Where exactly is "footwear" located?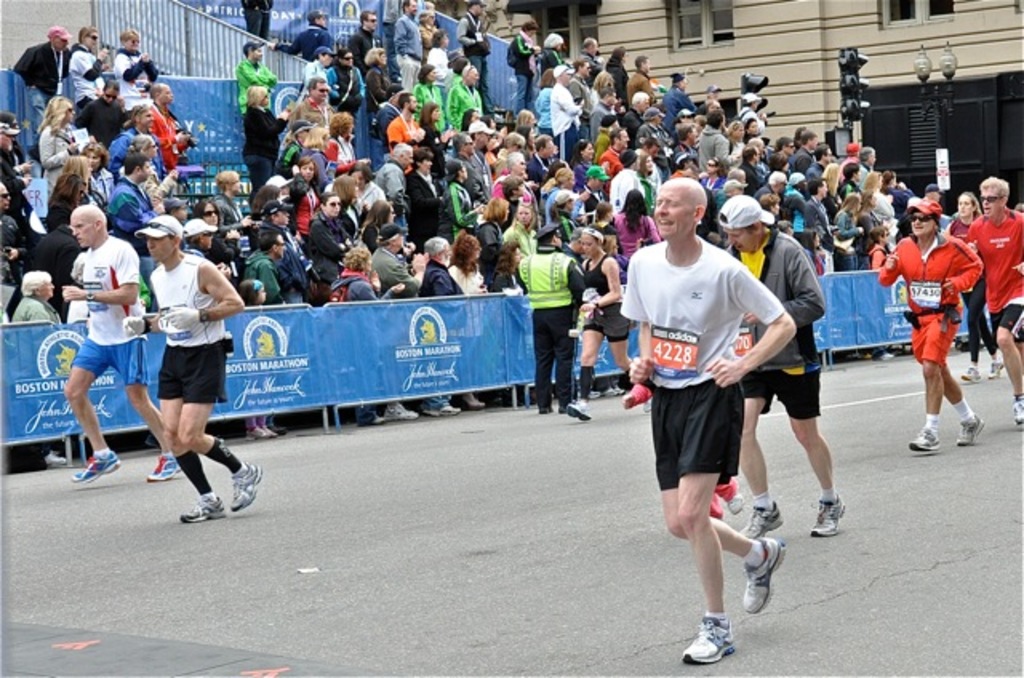
Its bounding box is bbox=[1013, 401, 1022, 427].
